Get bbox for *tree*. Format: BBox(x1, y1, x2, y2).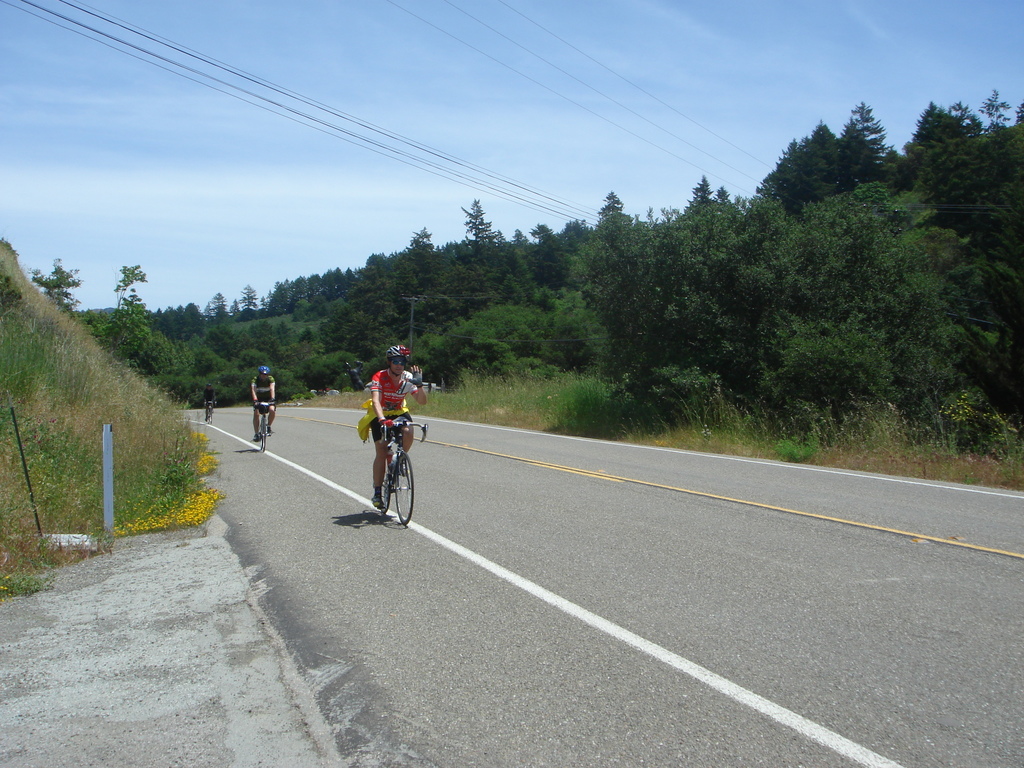
BBox(658, 172, 758, 403).
